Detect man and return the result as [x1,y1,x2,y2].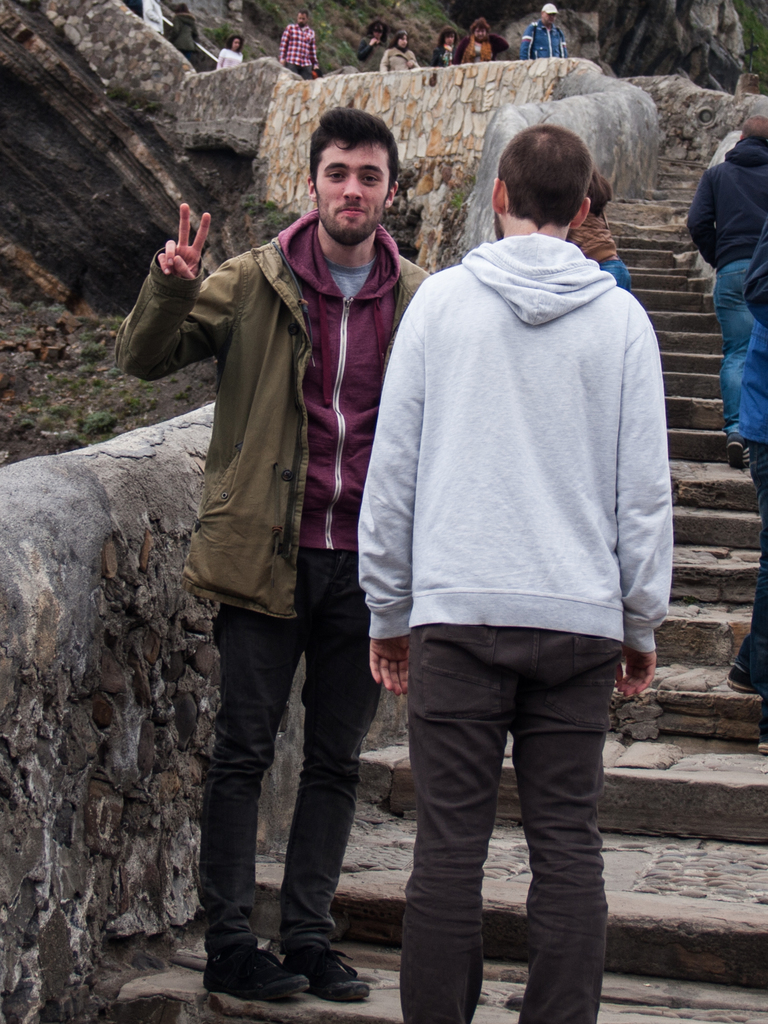
[451,10,511,68].
